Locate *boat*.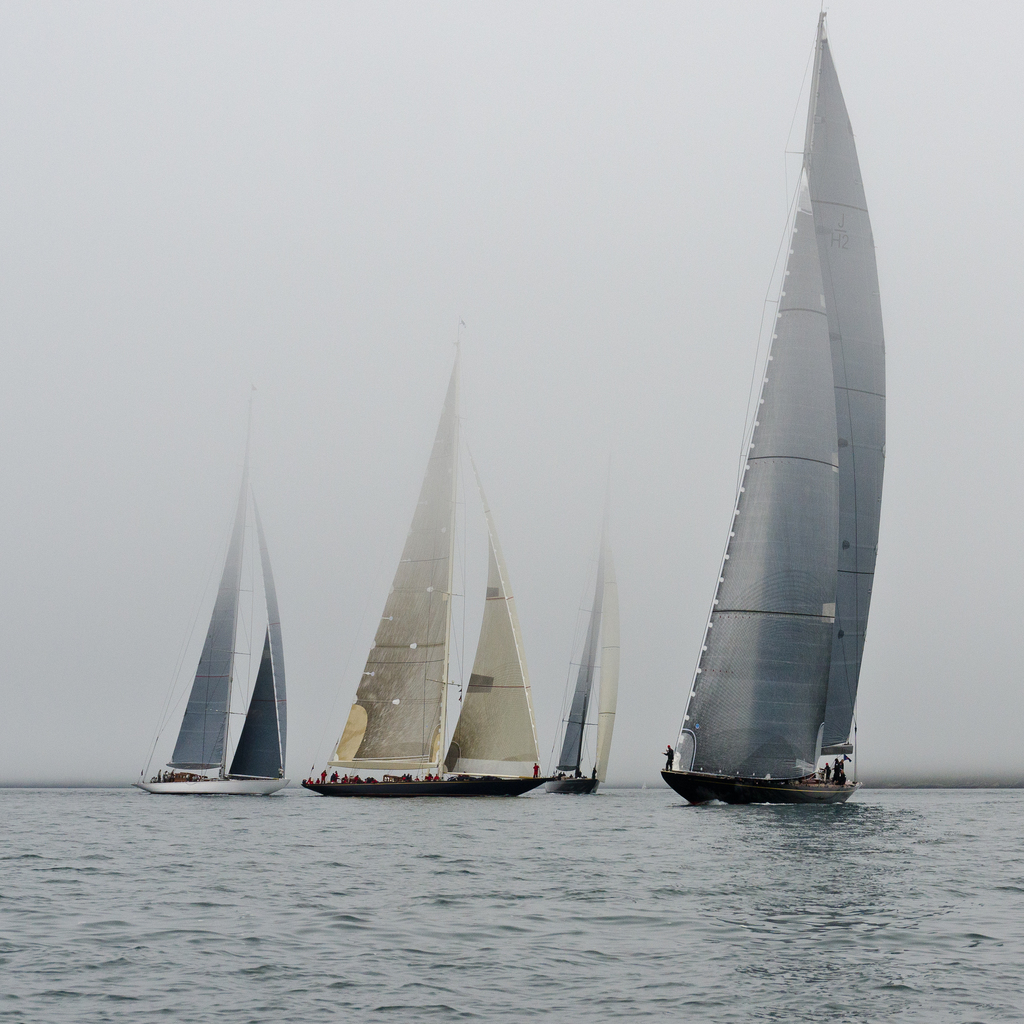
Bounding box: bbox=[128, 451, 294, 794].
